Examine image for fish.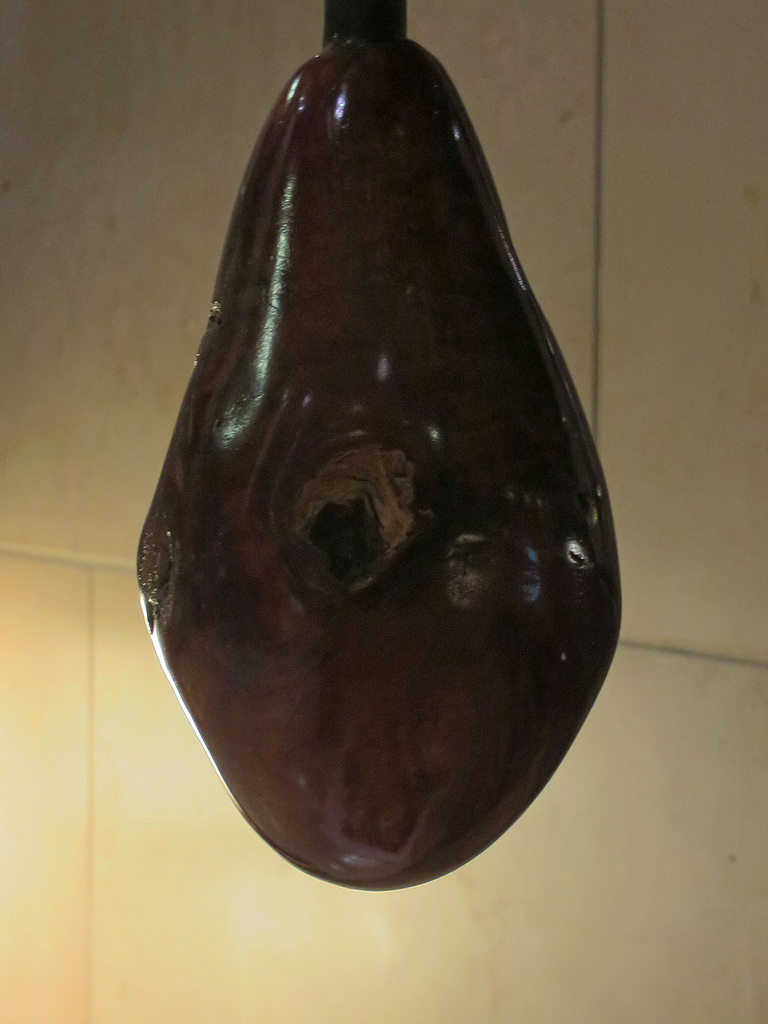
Examination result: l=135, t=0, r=625, b=889.
